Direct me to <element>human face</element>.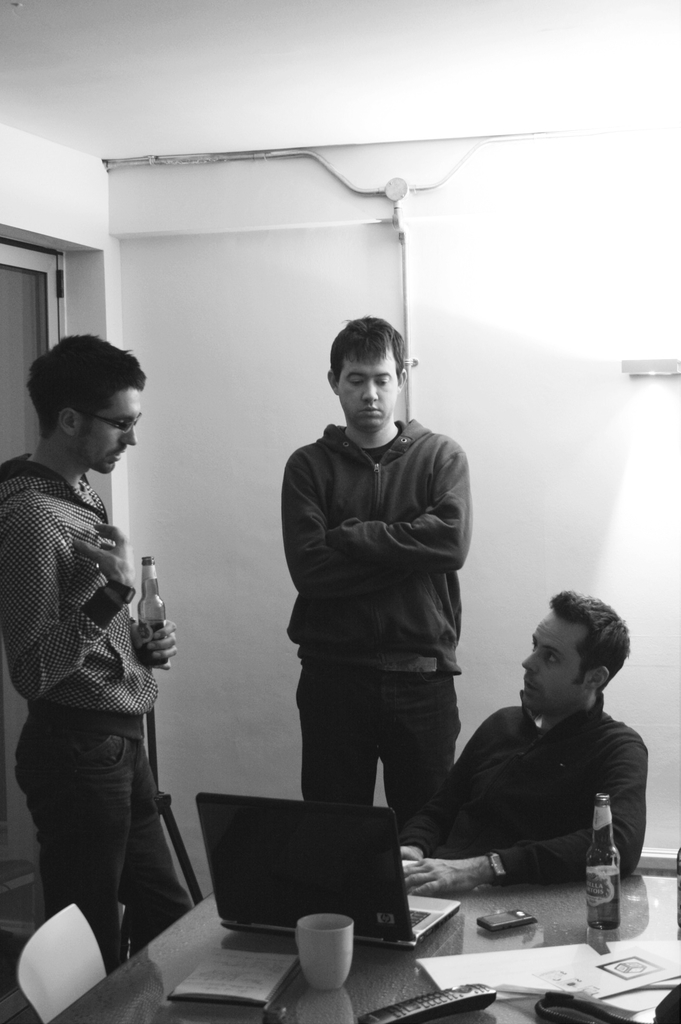
Direction: {"x1": 80, "y1": 386, "x2": 136, "y2": 476}.
